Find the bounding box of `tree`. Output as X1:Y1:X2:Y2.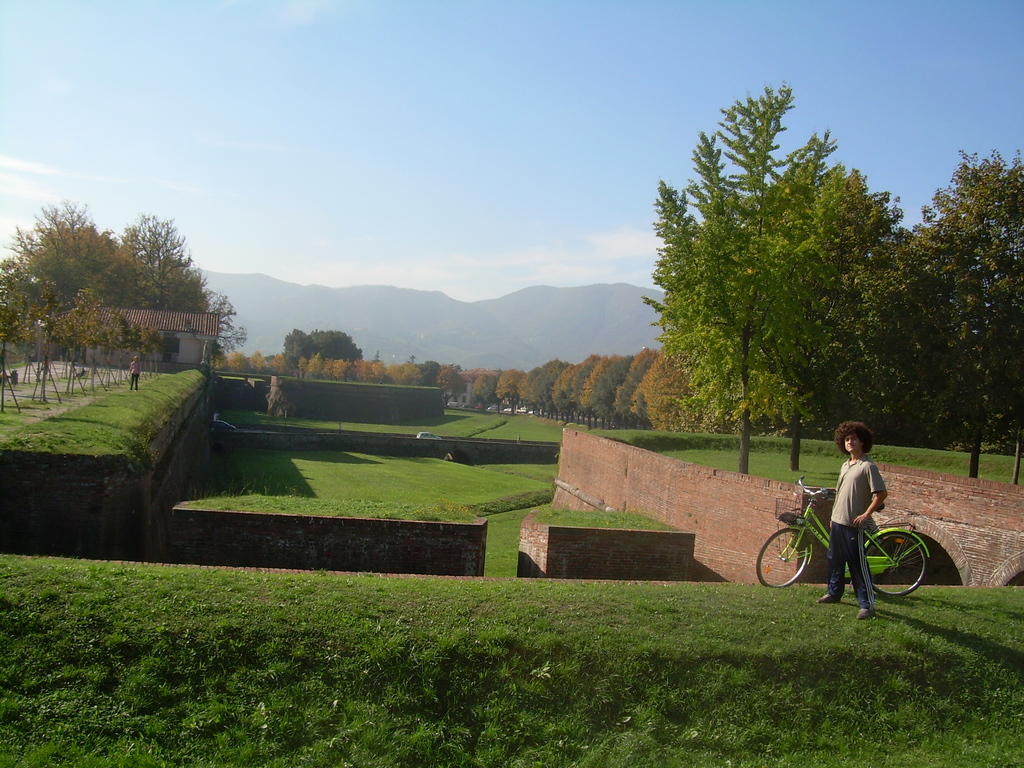
0:196:123:323.
